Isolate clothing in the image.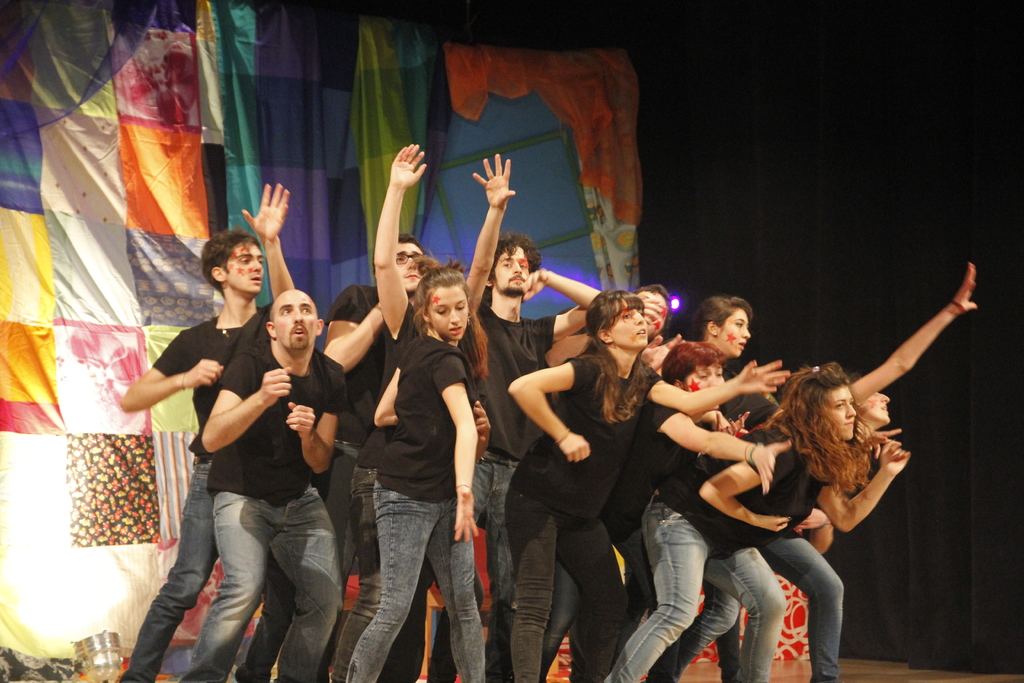
Isolated region: (113, 313, 300, 682).
